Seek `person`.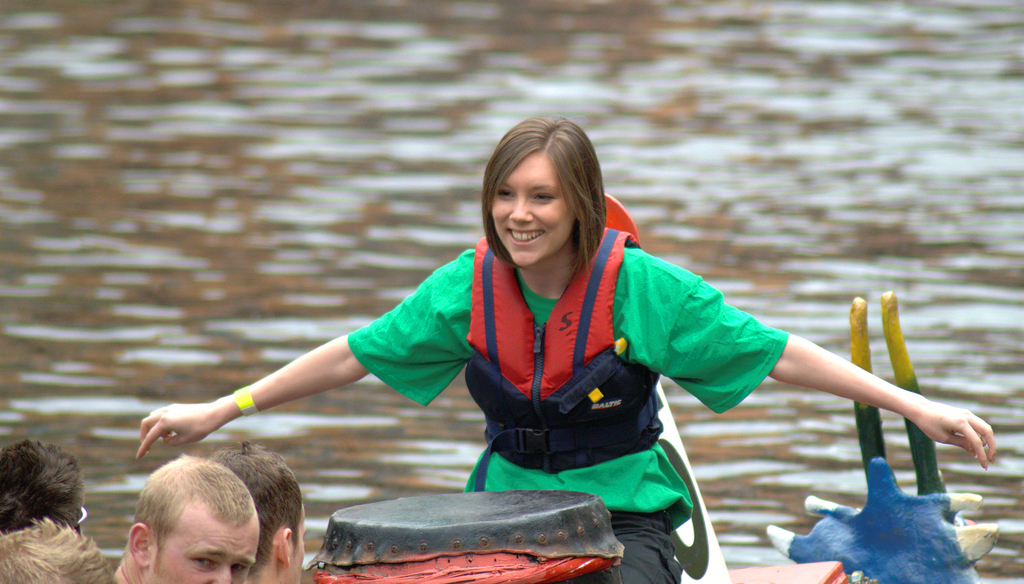
0/515/116/583.
